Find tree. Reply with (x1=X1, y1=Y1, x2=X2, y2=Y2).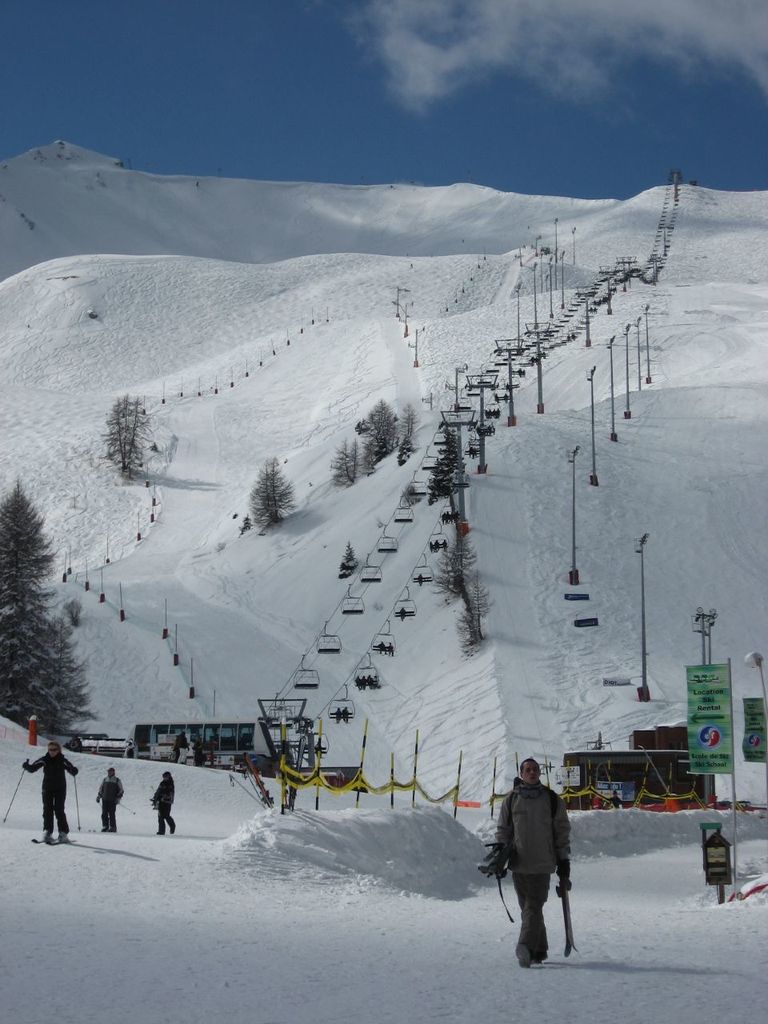
(x1=250, y1=456, x2=298, y2=531).
